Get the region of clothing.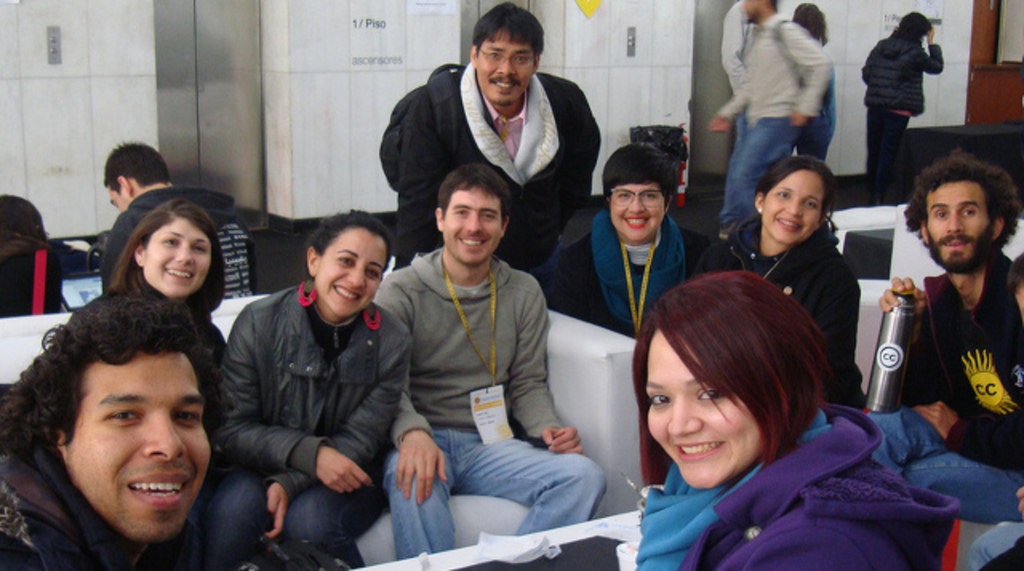
(x1=634, y1=411, x2=962, y2=569).
